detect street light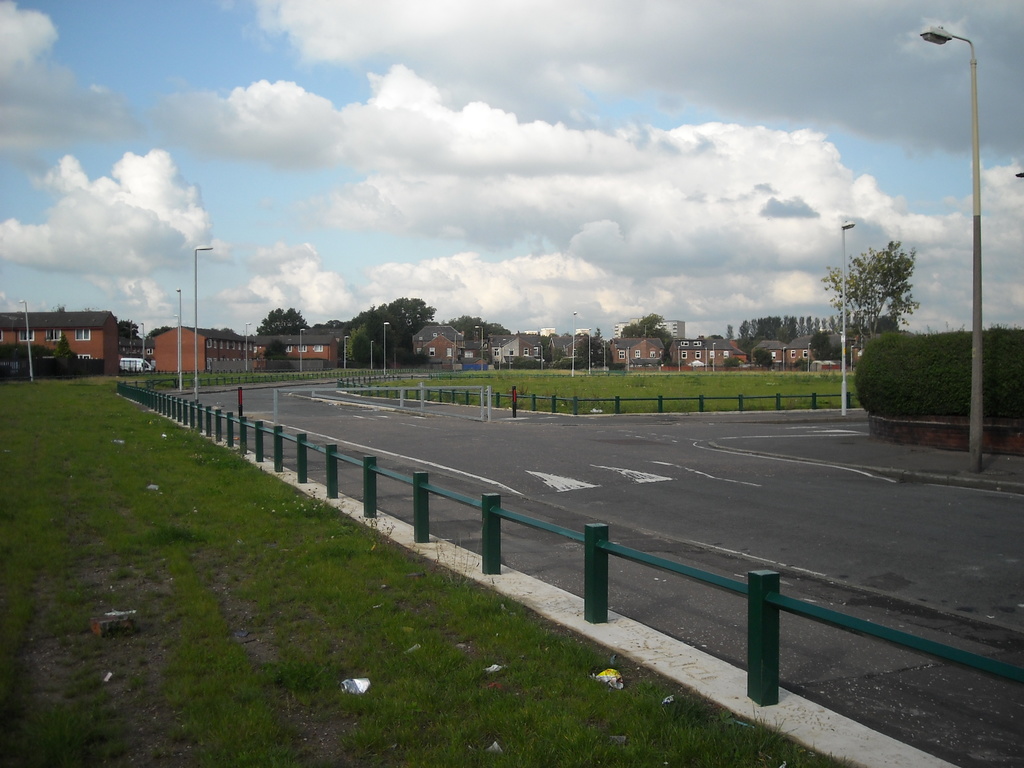
locate(344, 335, 349, 371)
